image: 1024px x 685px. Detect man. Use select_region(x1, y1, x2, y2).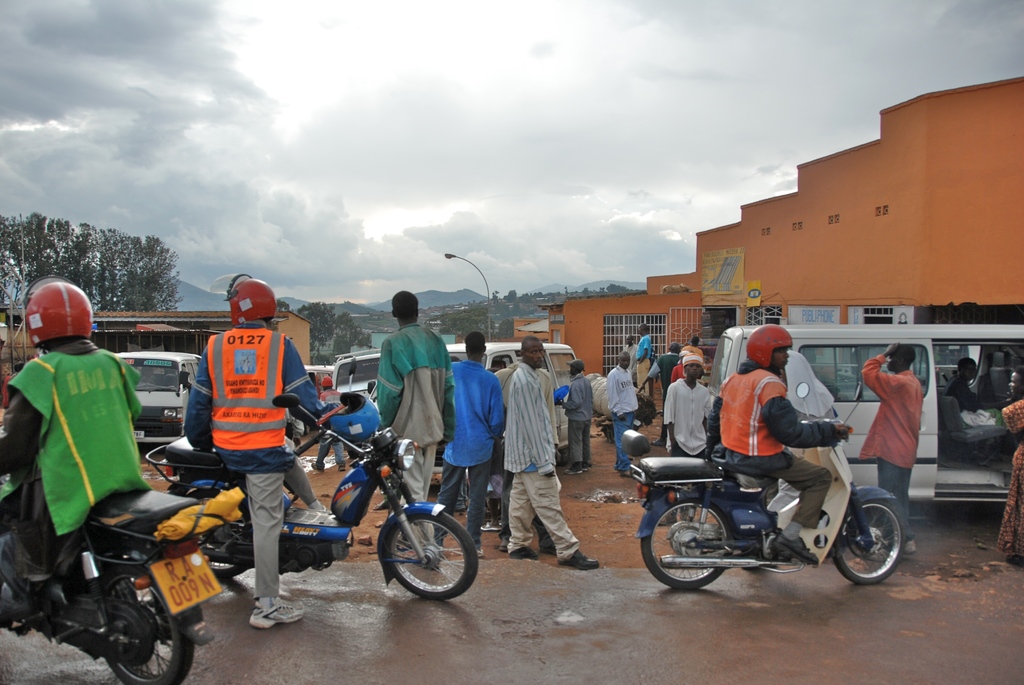
select_region(612, 349, 639, 480).
